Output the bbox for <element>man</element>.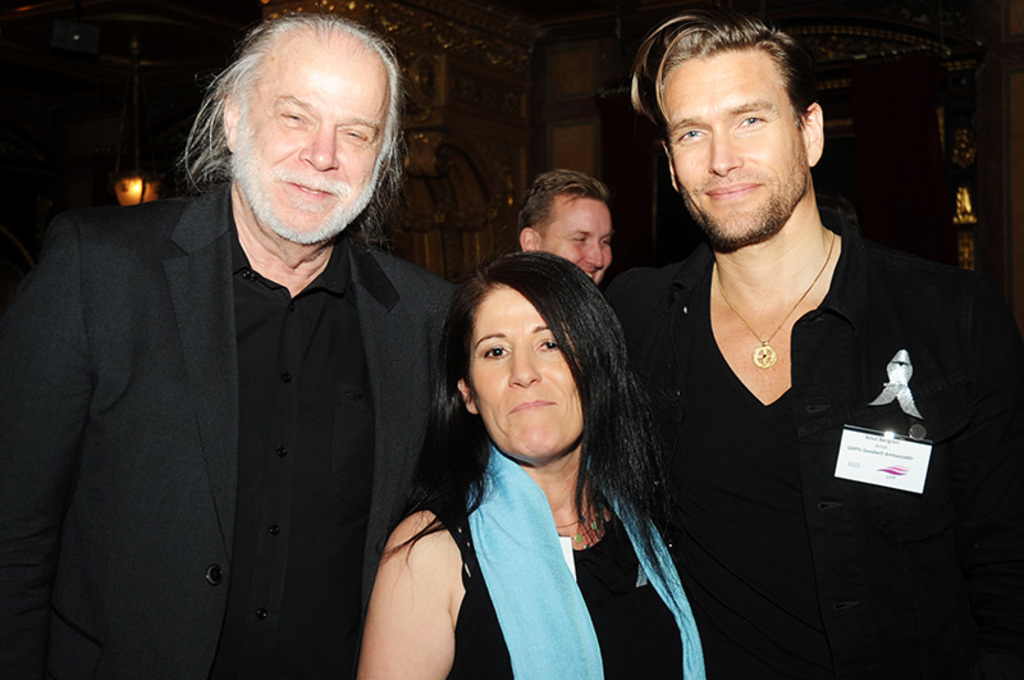
(left=19, top=17, right=483, bottom=665).
